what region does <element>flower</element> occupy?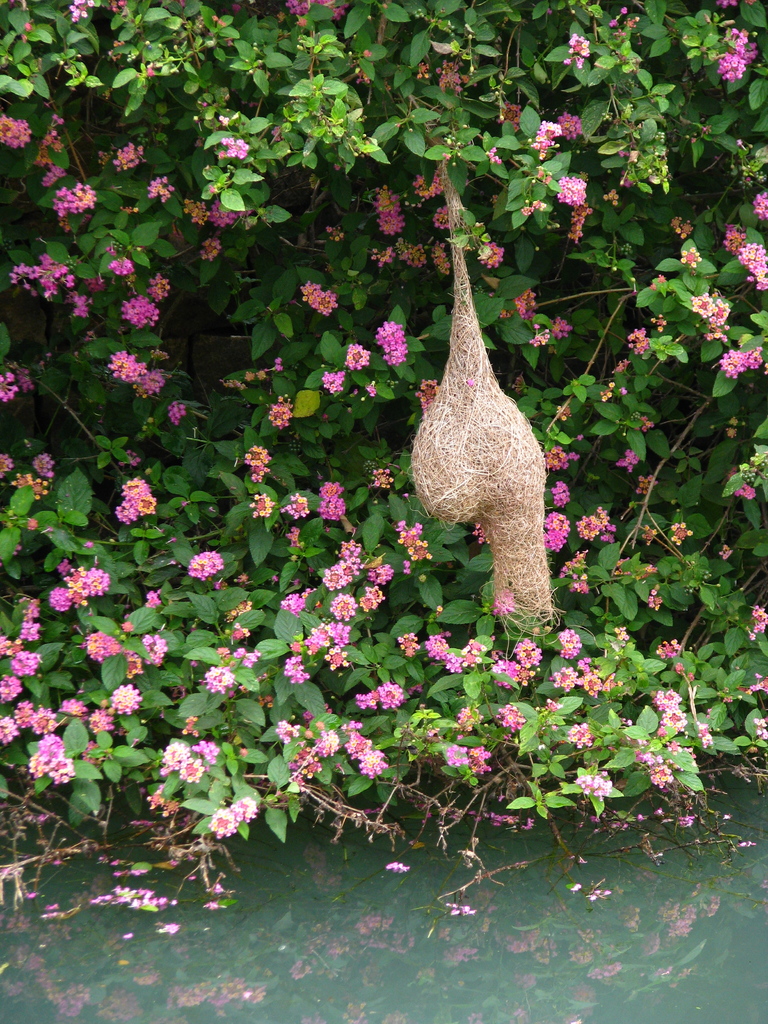
region(622, 692, 702, 783).
